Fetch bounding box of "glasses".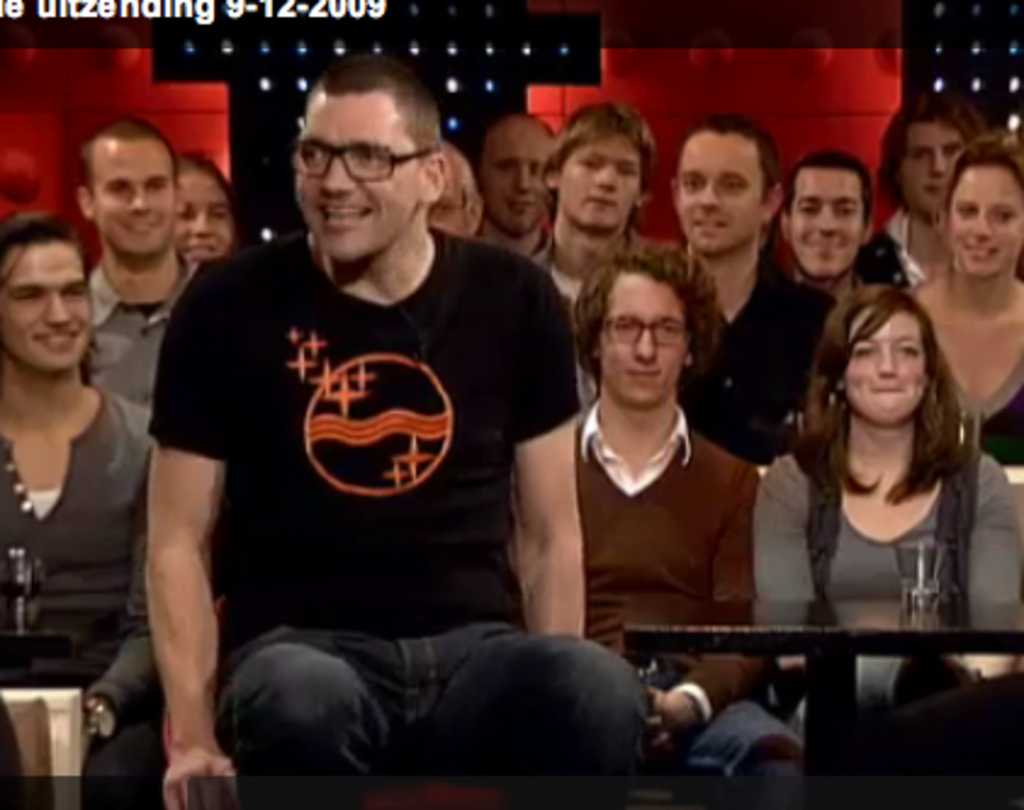
Bbox: bbox(289, 146, 438, 185).
